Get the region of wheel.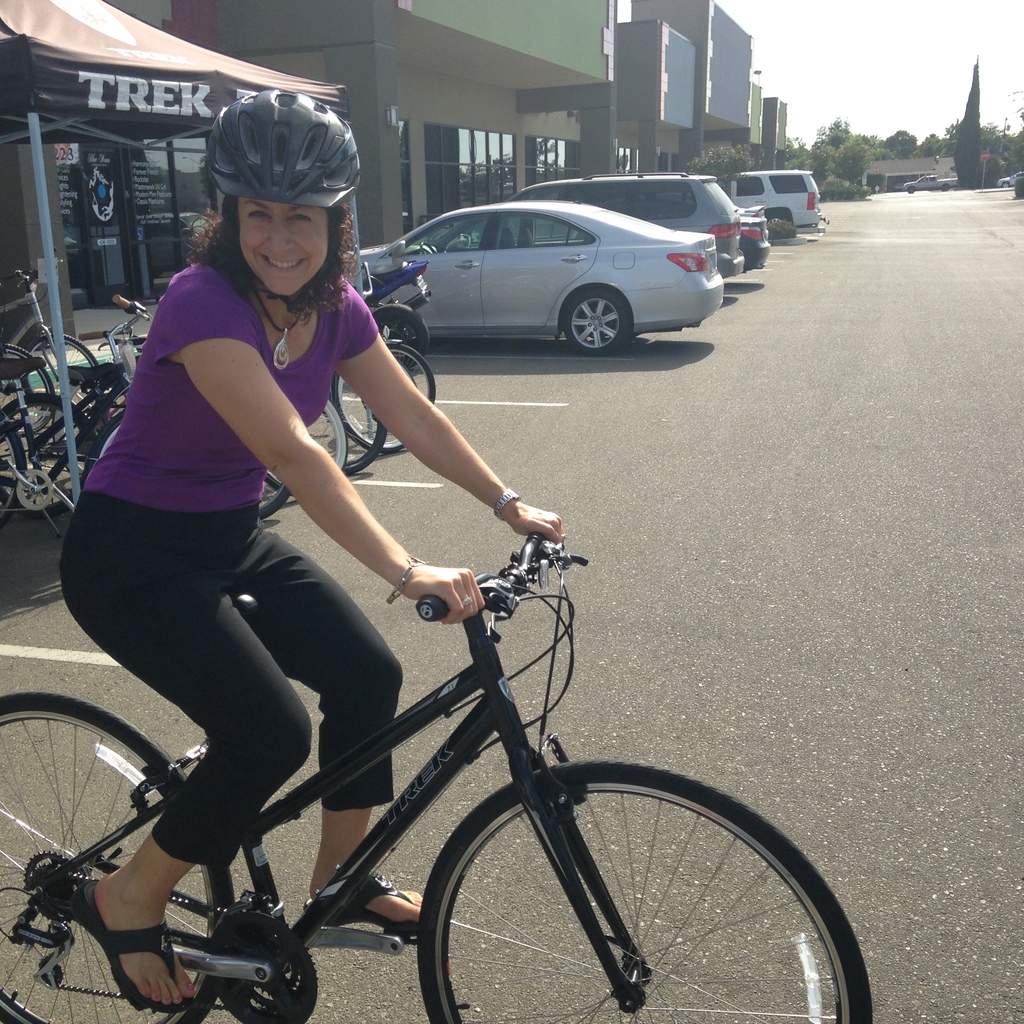
88, 417, 125, 474.
